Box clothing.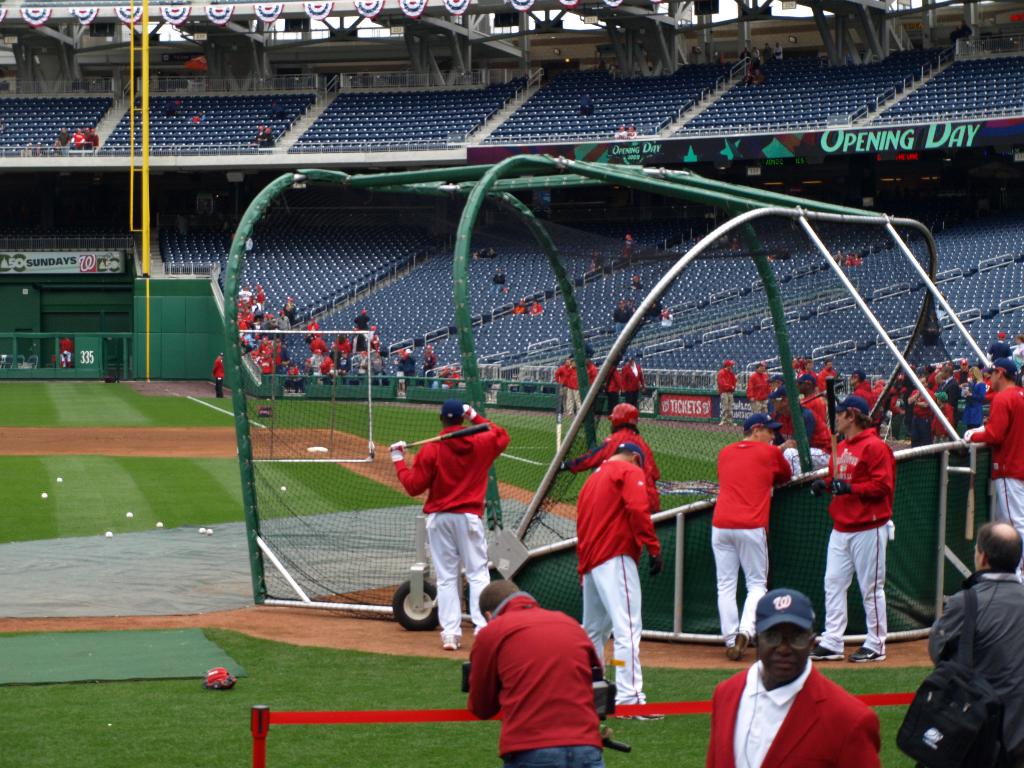
308, 339, 323, 352.
